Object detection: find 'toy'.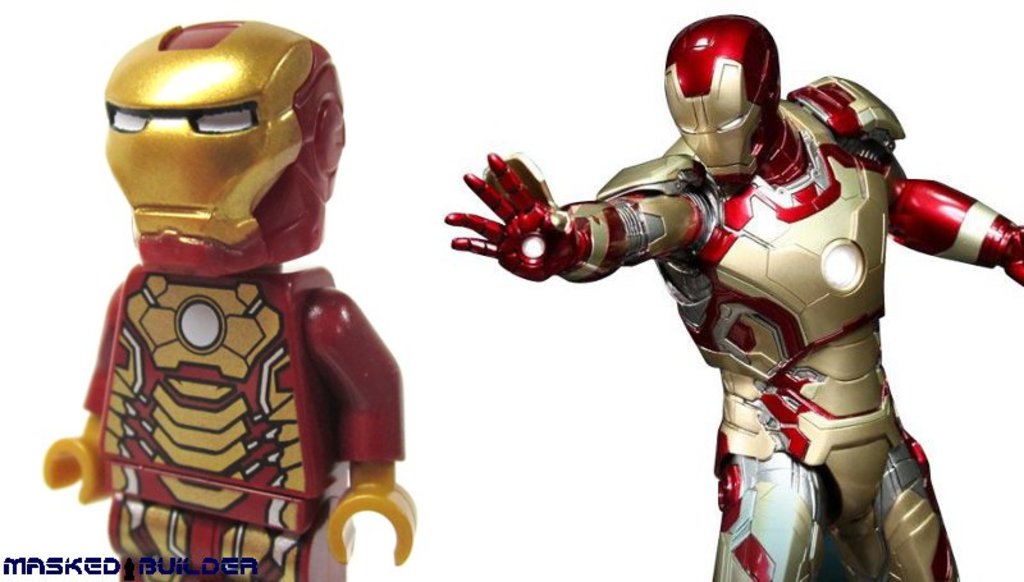
(x1=38, y1=14, x2=428, y2=581).
